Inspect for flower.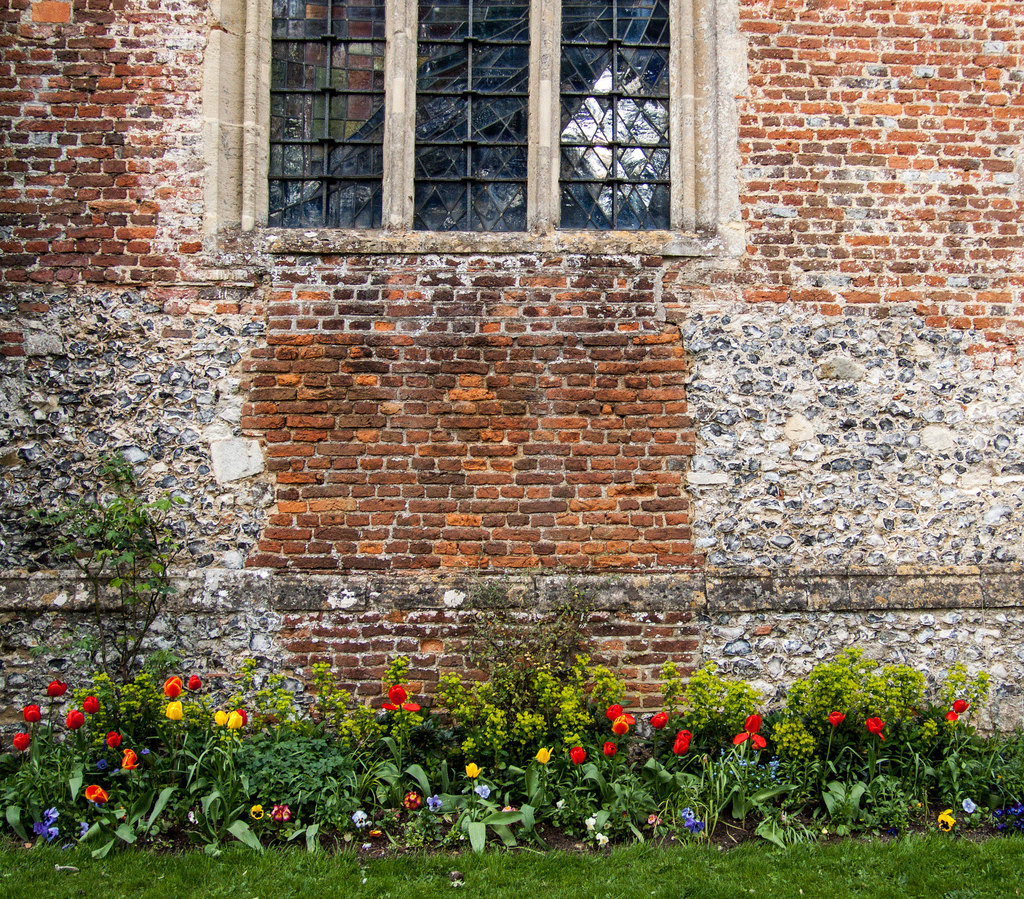
Inspection: box(15, 730, 29, 751).
